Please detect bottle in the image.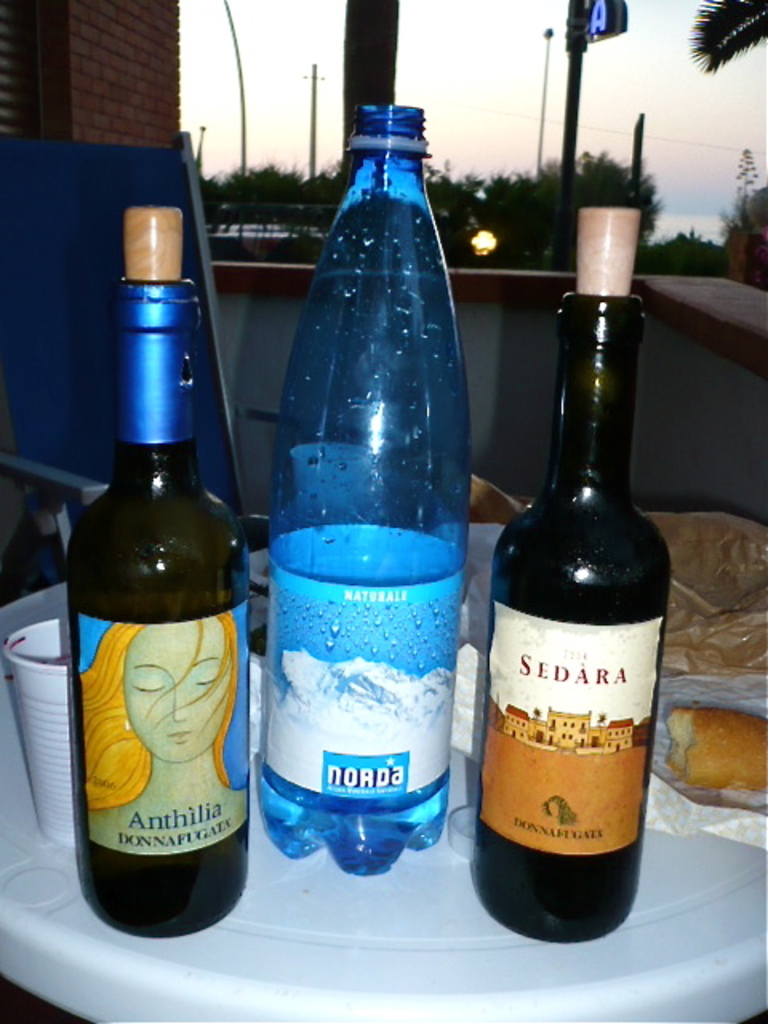
box=[266, 102, 469, 874].
